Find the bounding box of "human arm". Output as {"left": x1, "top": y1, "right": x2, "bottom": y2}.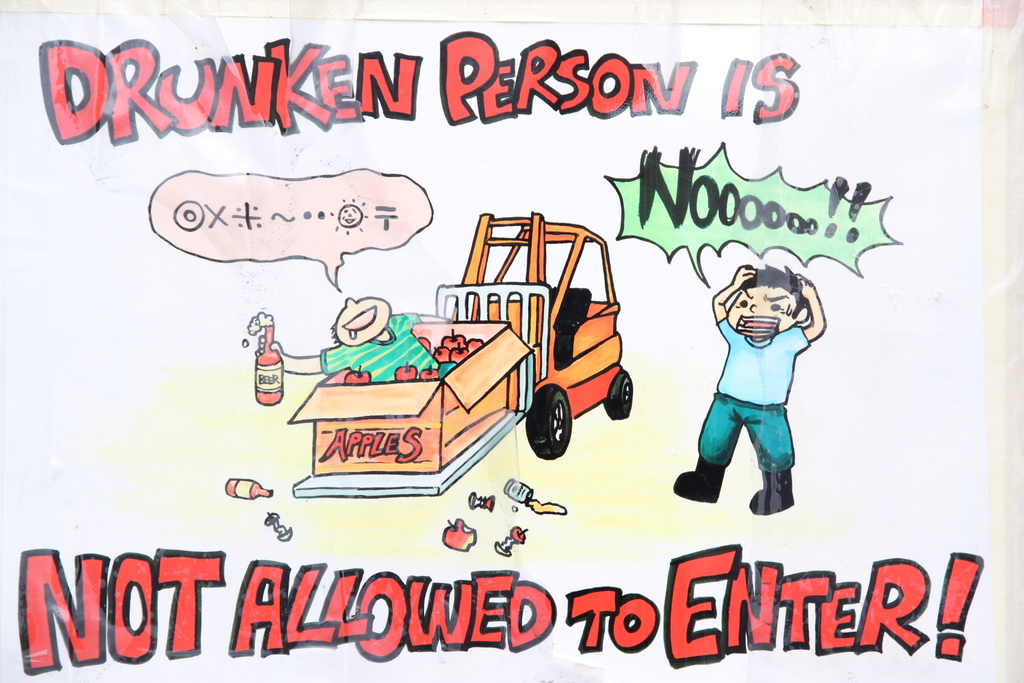
{"left": 786, "top": 277, "right": 824, "bottom": 350}.
